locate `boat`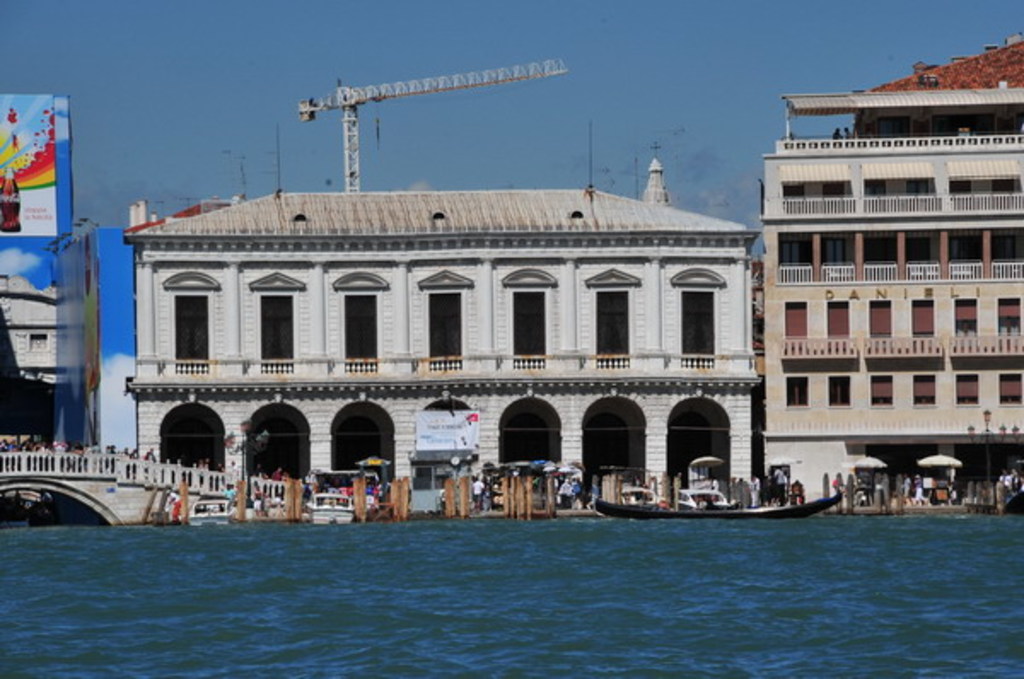
(589,485,847,520)
